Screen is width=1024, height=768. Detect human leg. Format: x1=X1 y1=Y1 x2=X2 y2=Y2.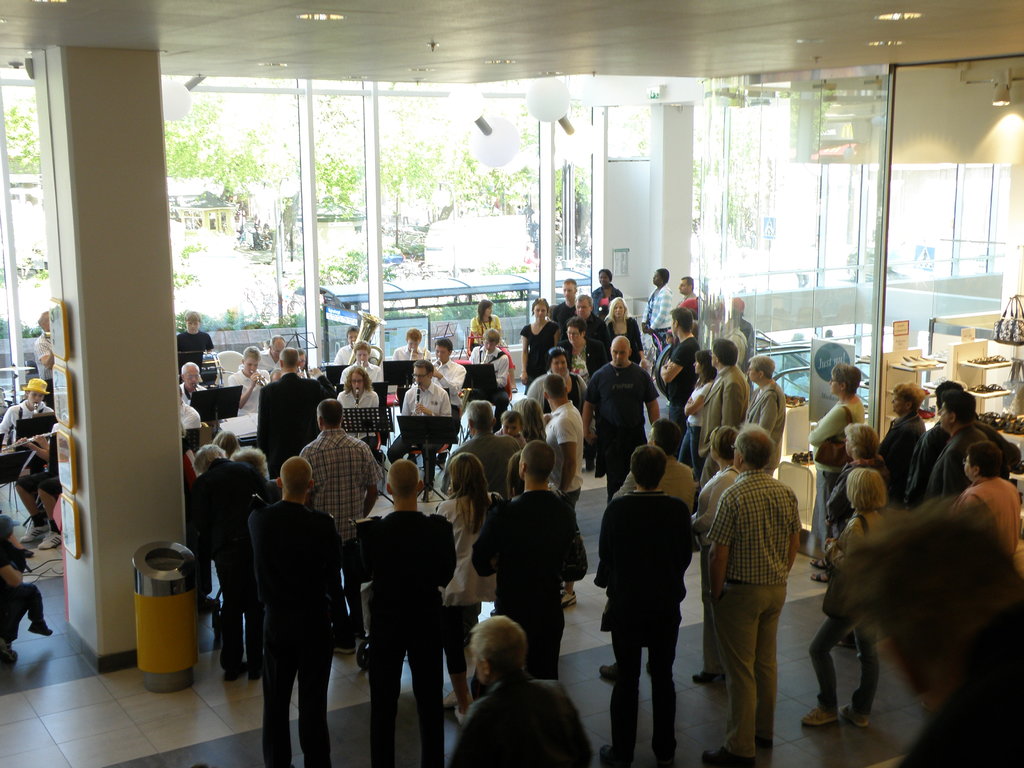
x1=237 y1=568 x2=262 y2=682.
